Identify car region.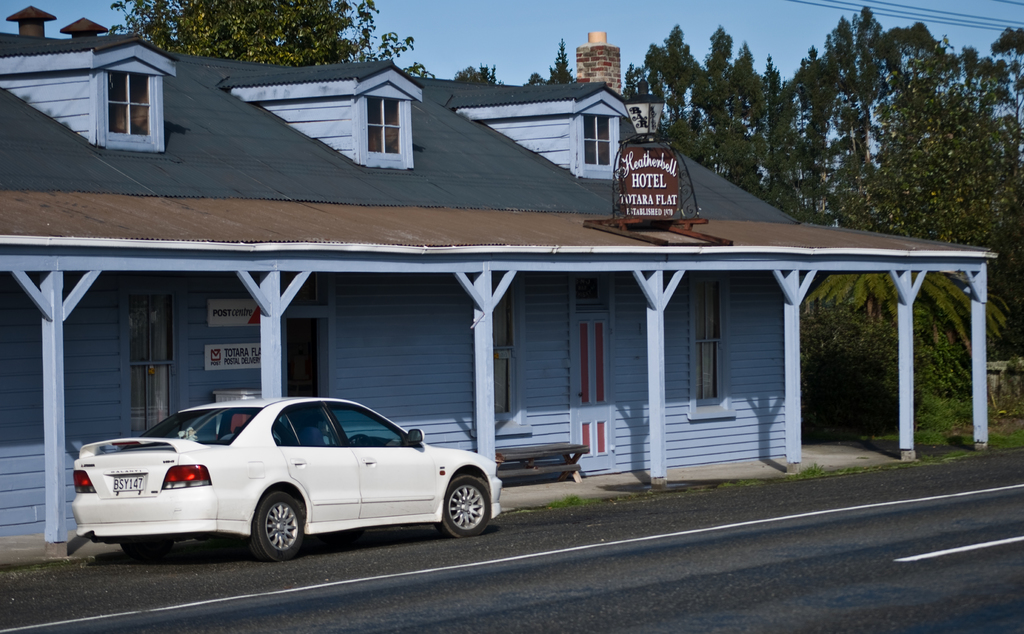
Region: [61,396,517,571].
